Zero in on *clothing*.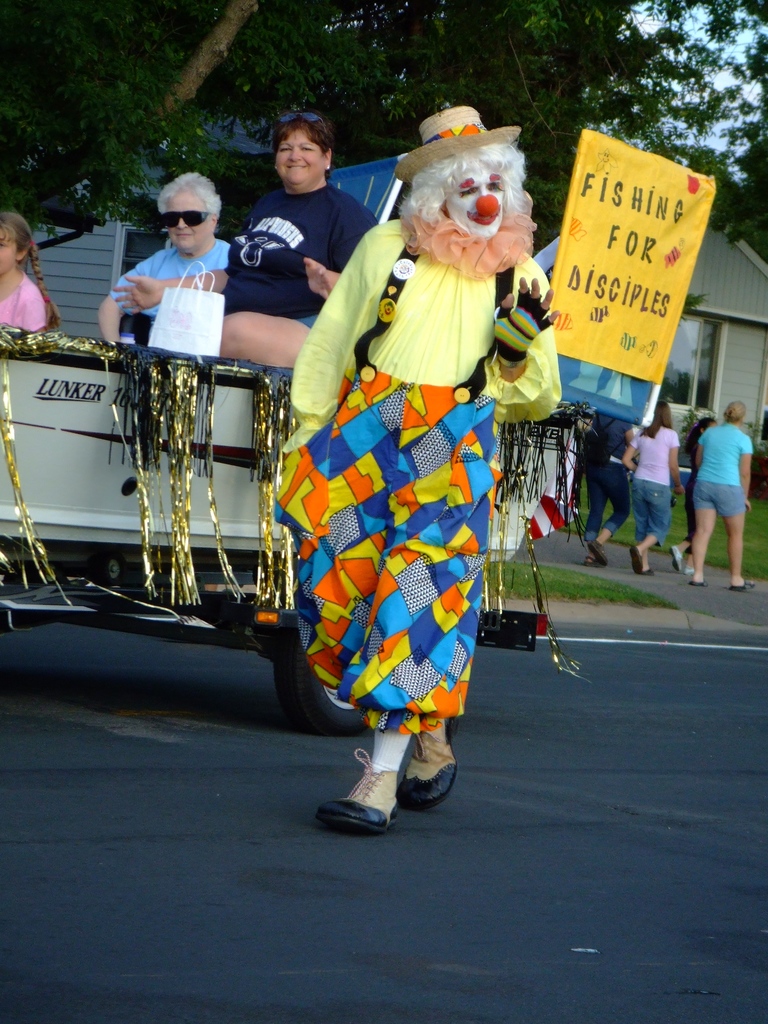
Zeroed in: 268, 186, 530, 735.
